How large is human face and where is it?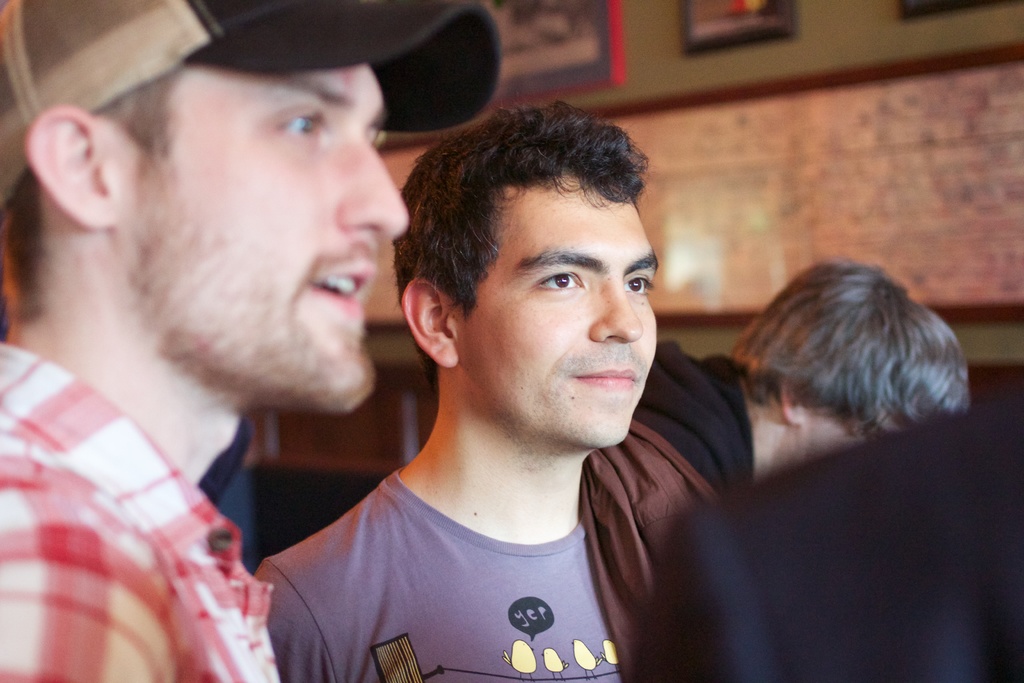
Bounding box: region(450, 177, 656, 446).
